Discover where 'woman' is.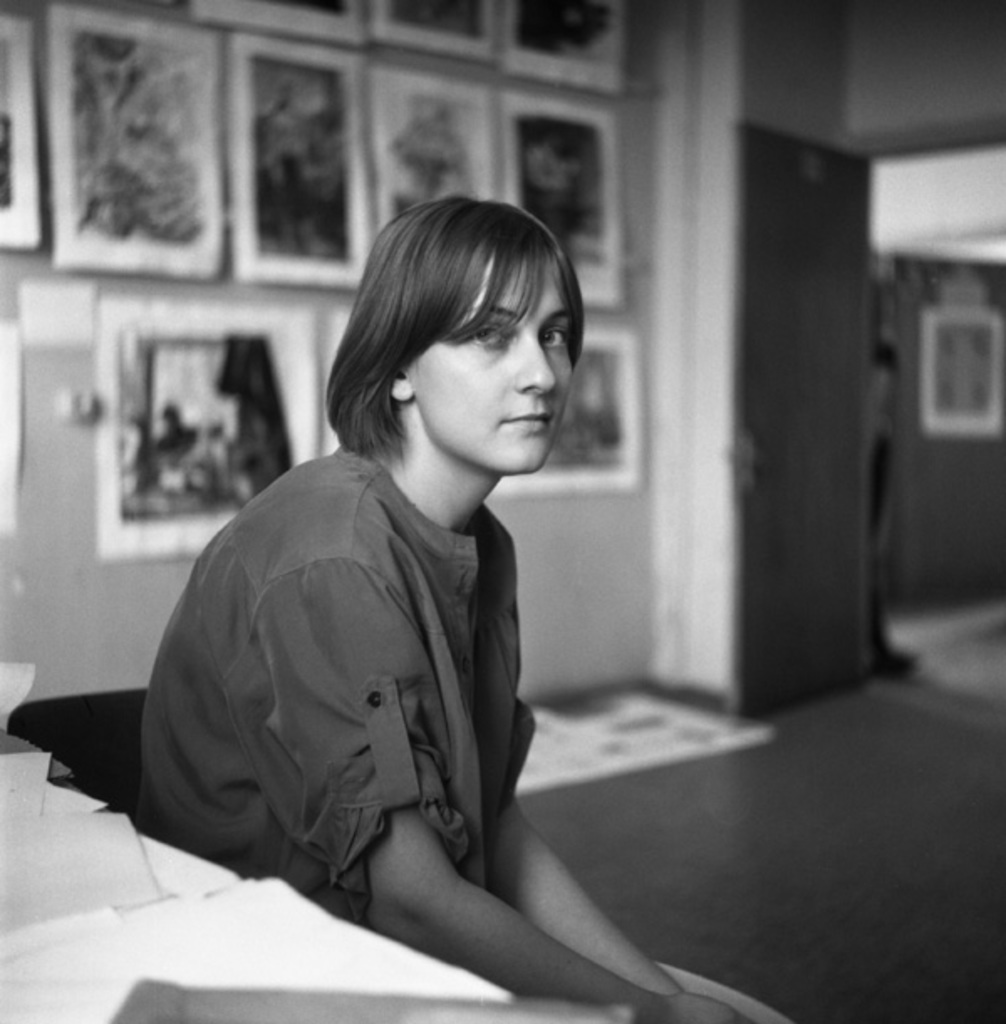
Discovered at 126,196,746,1022.
